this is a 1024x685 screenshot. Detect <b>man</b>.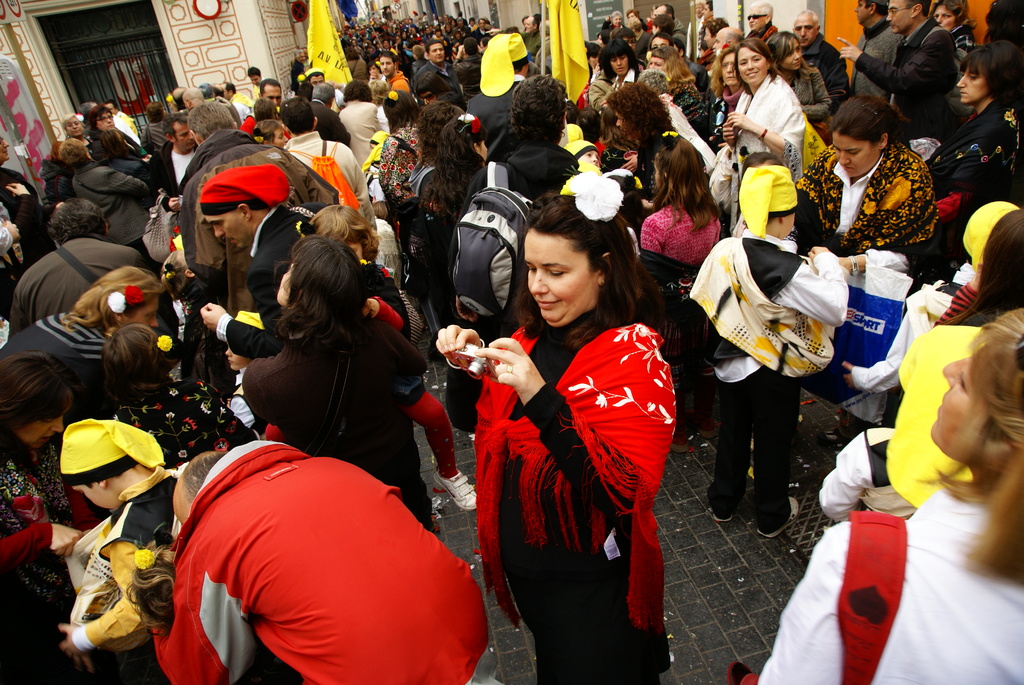
[519,17,548,54].
